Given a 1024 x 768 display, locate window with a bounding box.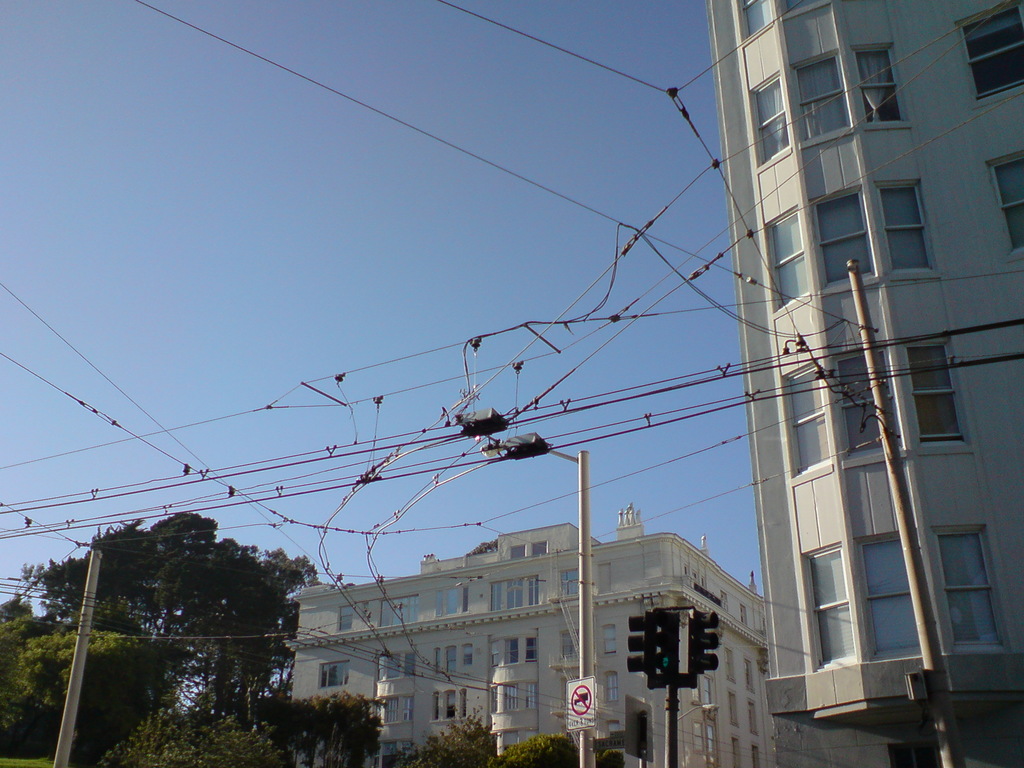
Located: detection(689, 676, 701, 705).
